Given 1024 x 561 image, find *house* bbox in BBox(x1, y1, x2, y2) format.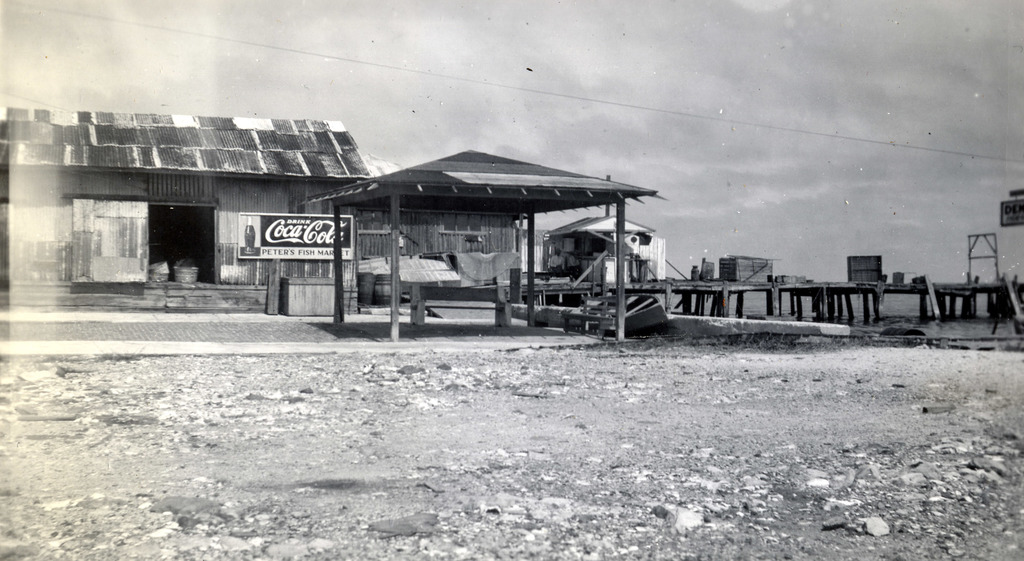
BBox(39, 87, 414, 311).
